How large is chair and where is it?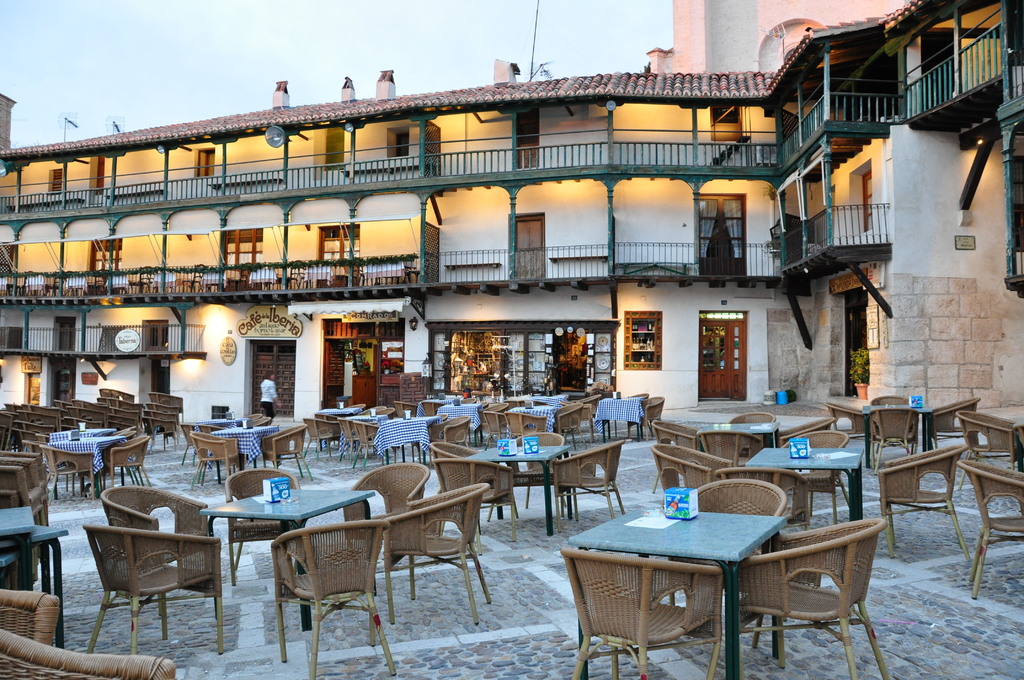
Bounding box: x1=557, y1=548, x2=724, y2=679.
